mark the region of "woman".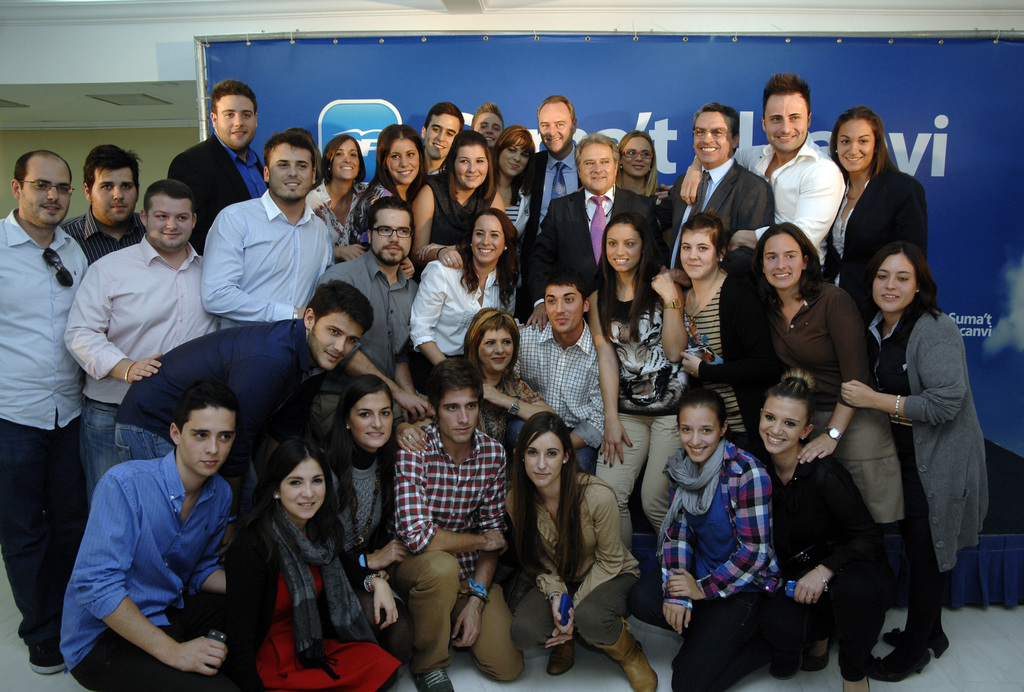
Region: <region>616, 127, 664, 203</region>.
